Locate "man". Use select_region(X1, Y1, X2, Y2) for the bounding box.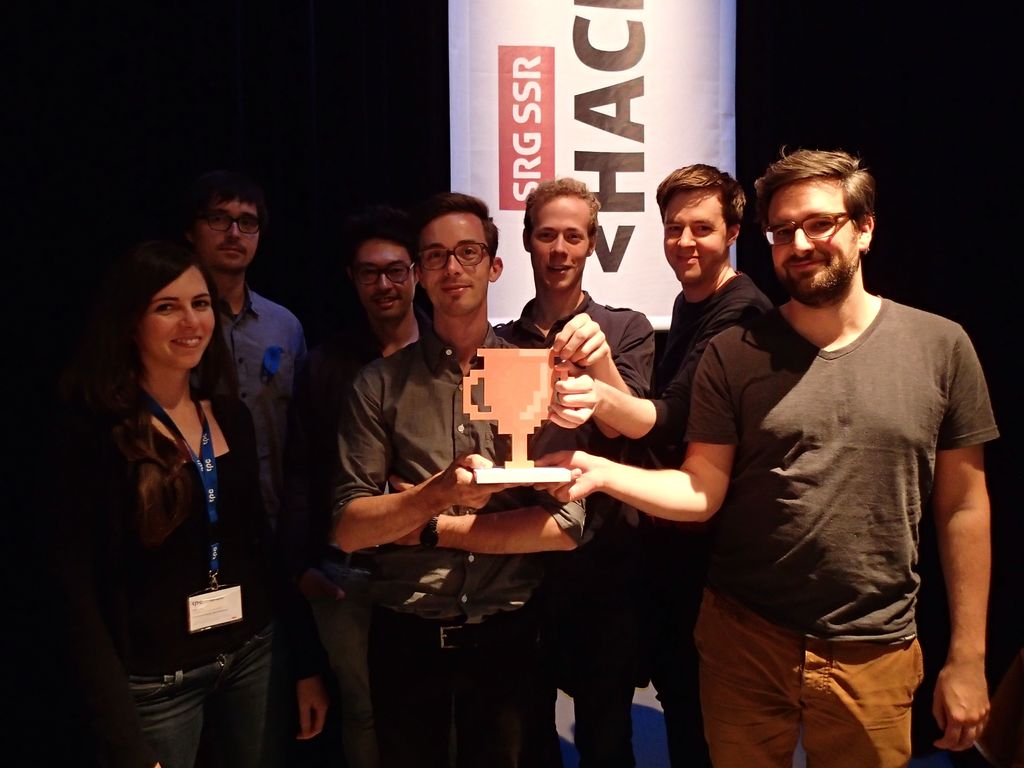
select_region(287, 207, 432, 767).
